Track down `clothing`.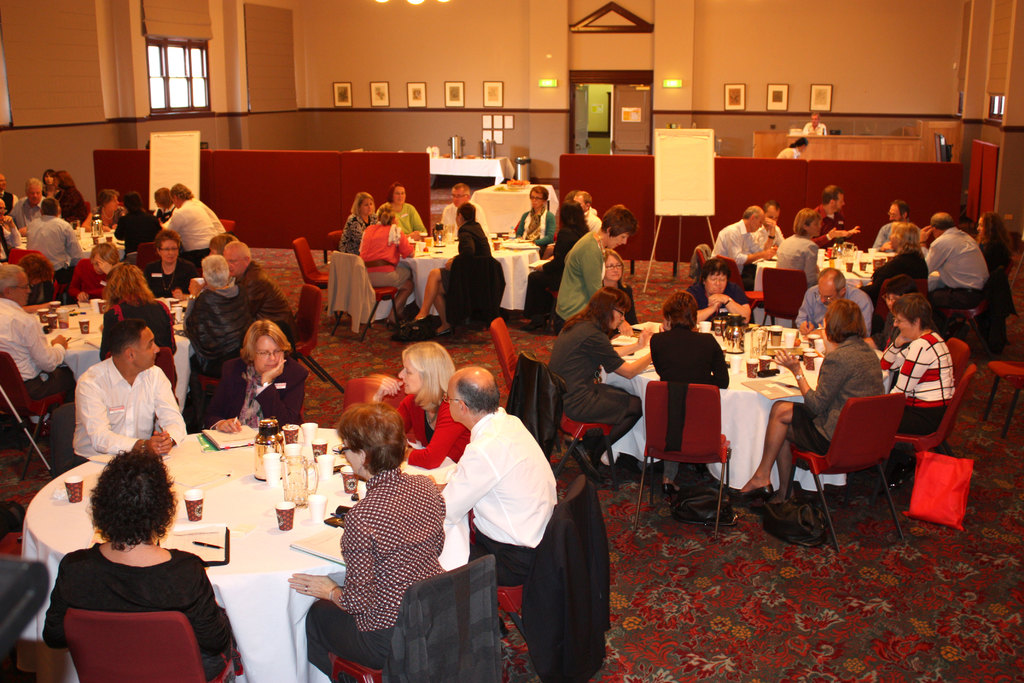
Tracked to box=[517, 210, 554, 258].
